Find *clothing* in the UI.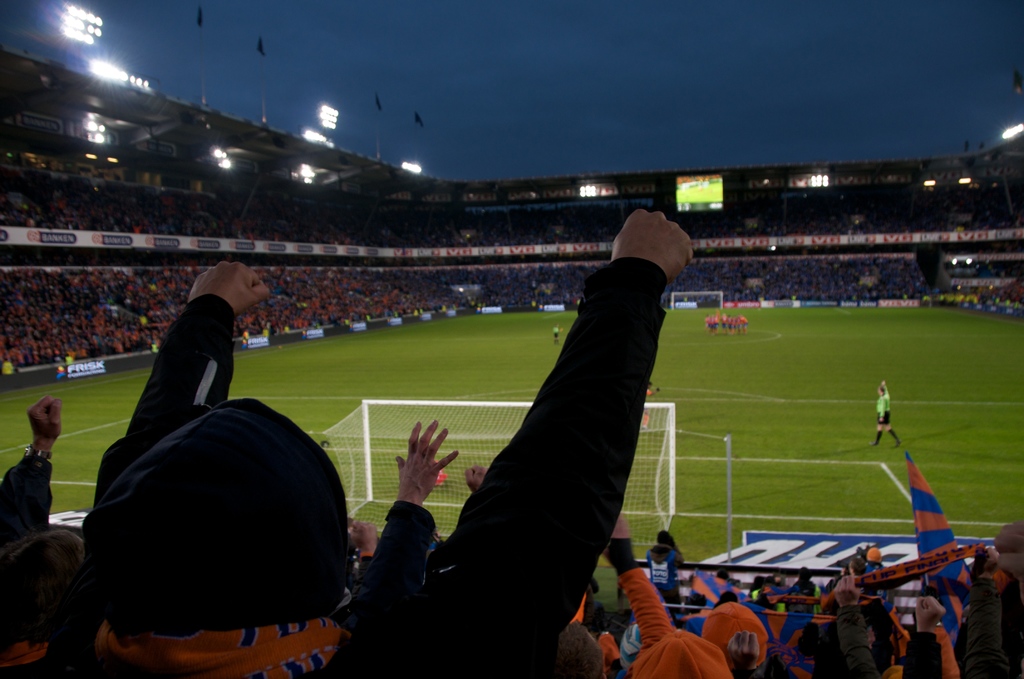
UI element at Rect(886, 429, 902, 443).
